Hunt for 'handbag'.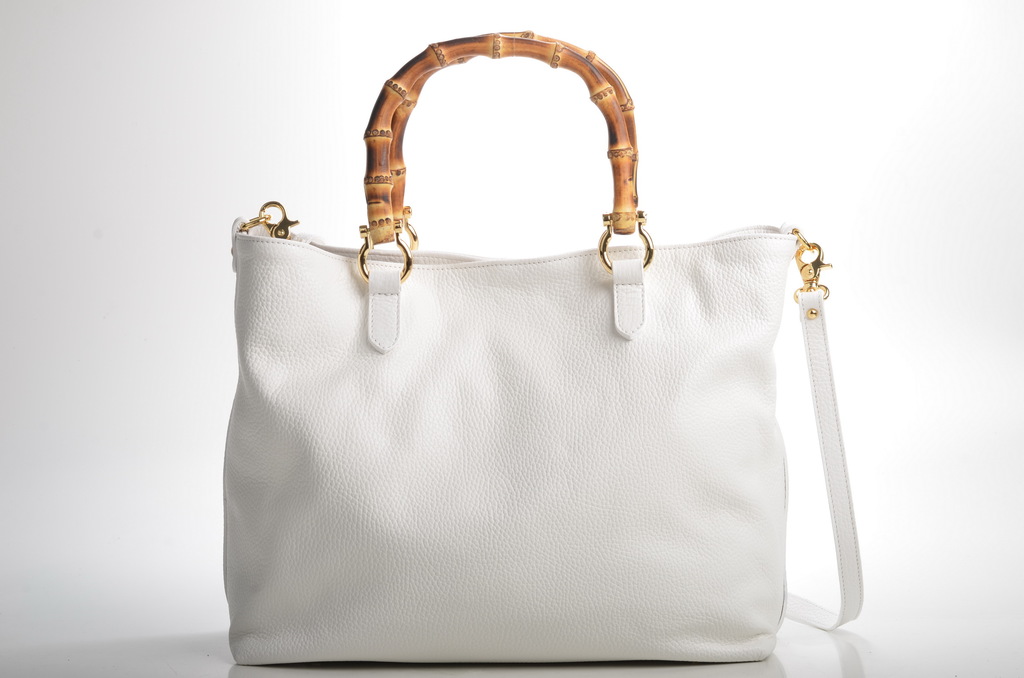
Hunted down at {"x1": 222, "y1": 26, "x2": 863, "y2": 666}.
